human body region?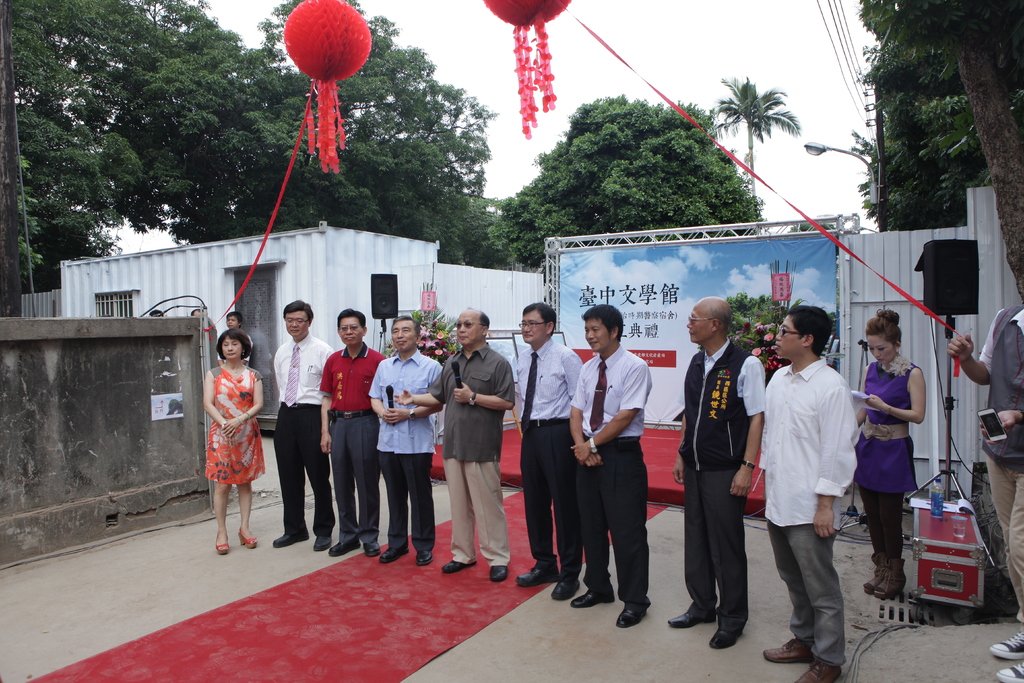
Rect(369, 348, 440, 565)
